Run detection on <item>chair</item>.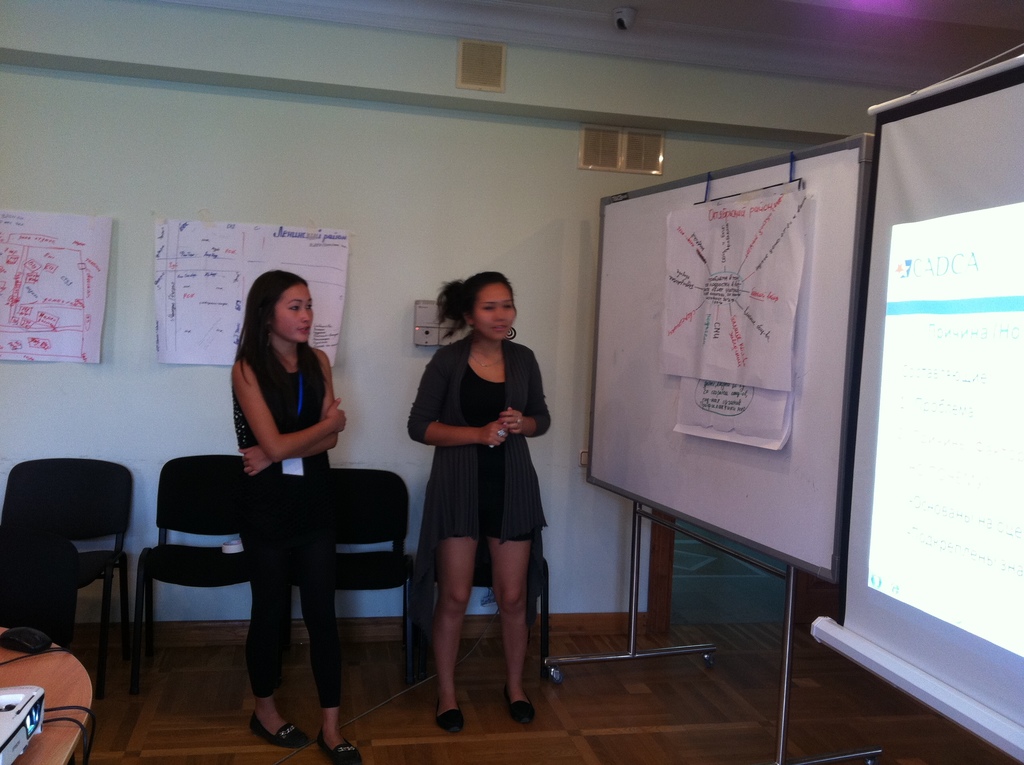
Result: l=129, t=458, r=260, b=696.
